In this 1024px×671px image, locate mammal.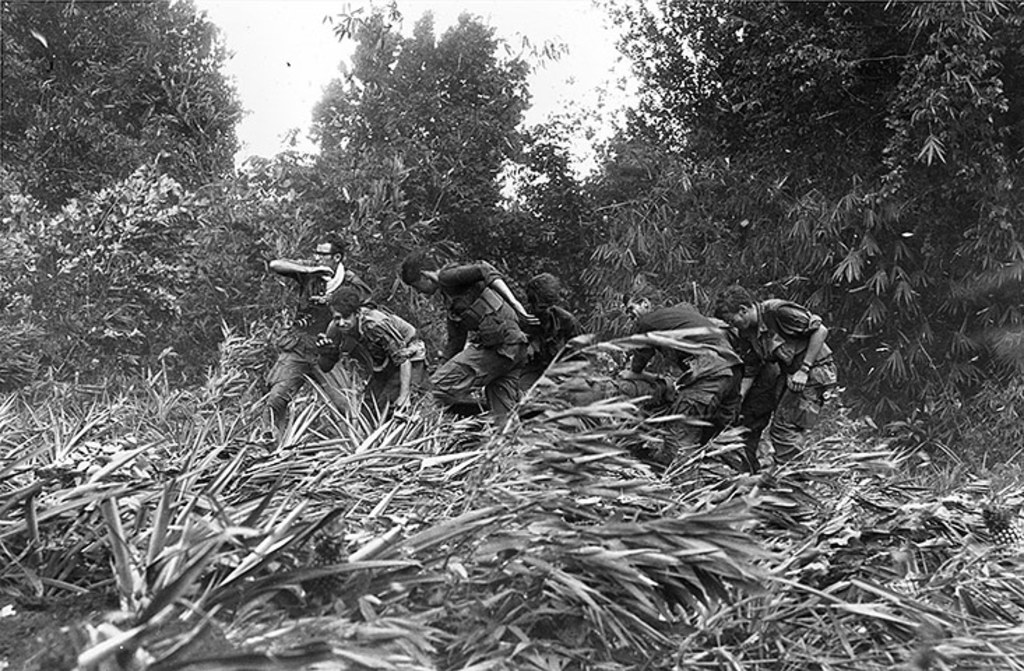
Bounding box: rect(263, 228, 362, 429).
